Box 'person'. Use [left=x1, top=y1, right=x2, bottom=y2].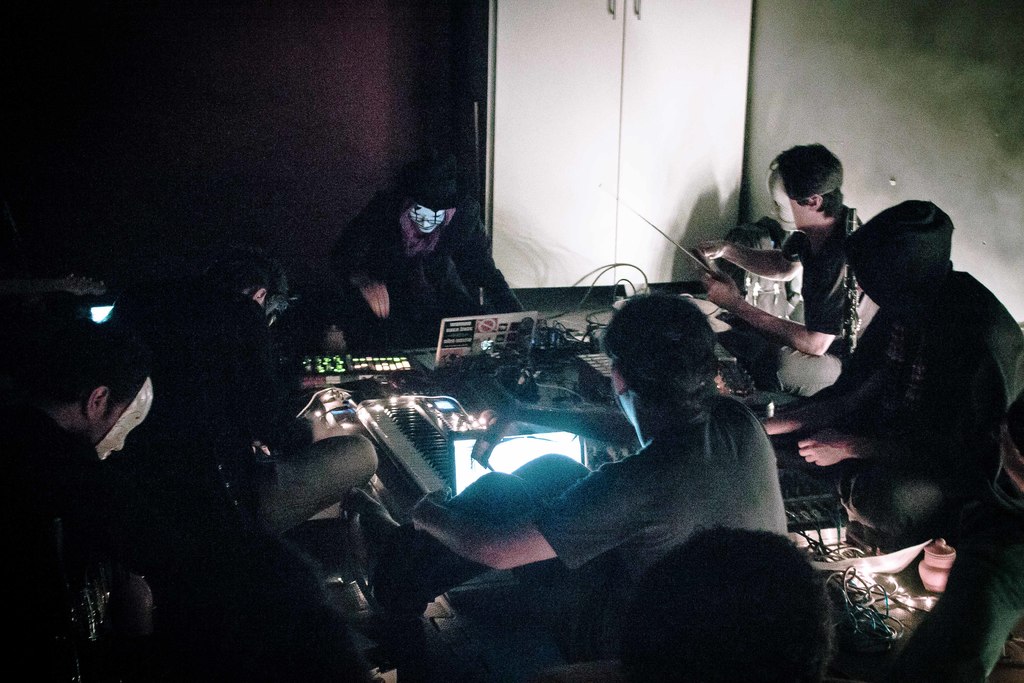
[left=760, top=201, right=1023, bottom=532].
